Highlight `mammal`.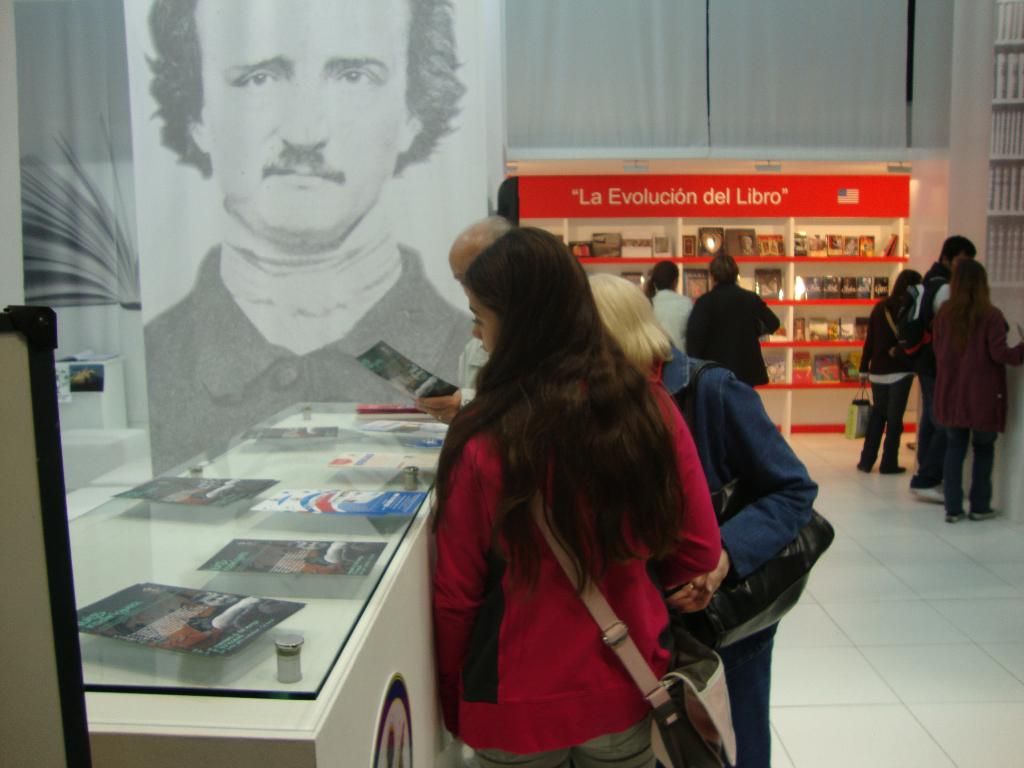
Highlighted region: detection(644, 259, 692, 352).
